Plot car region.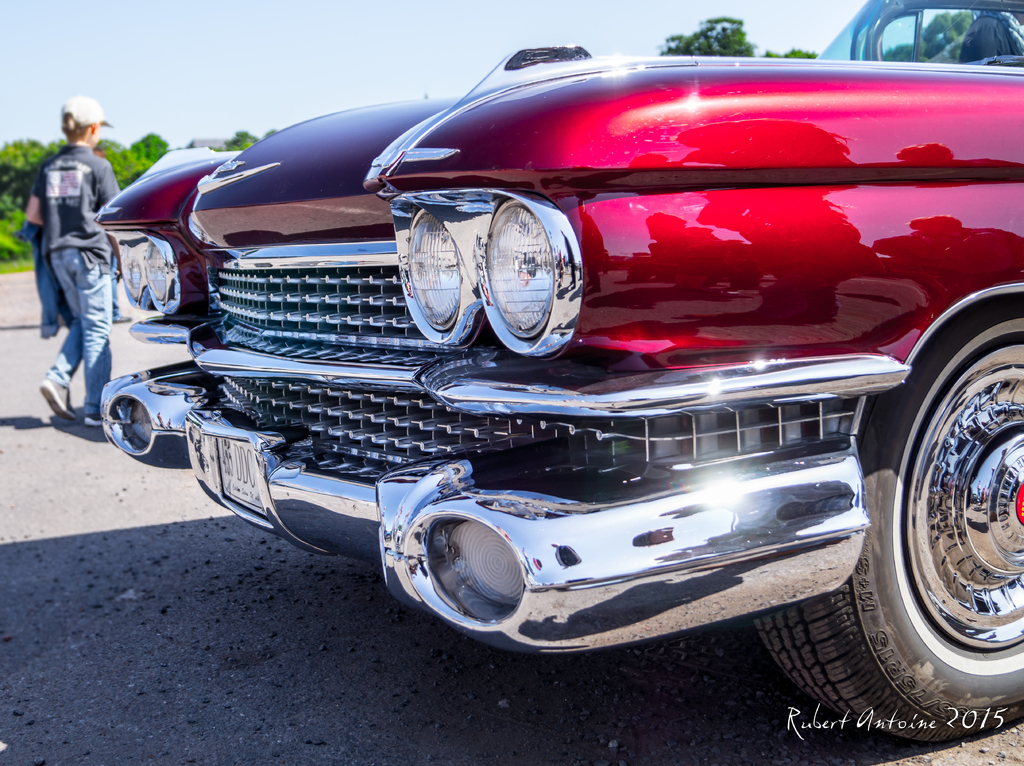
Plotted at 67,31,1023,713.
